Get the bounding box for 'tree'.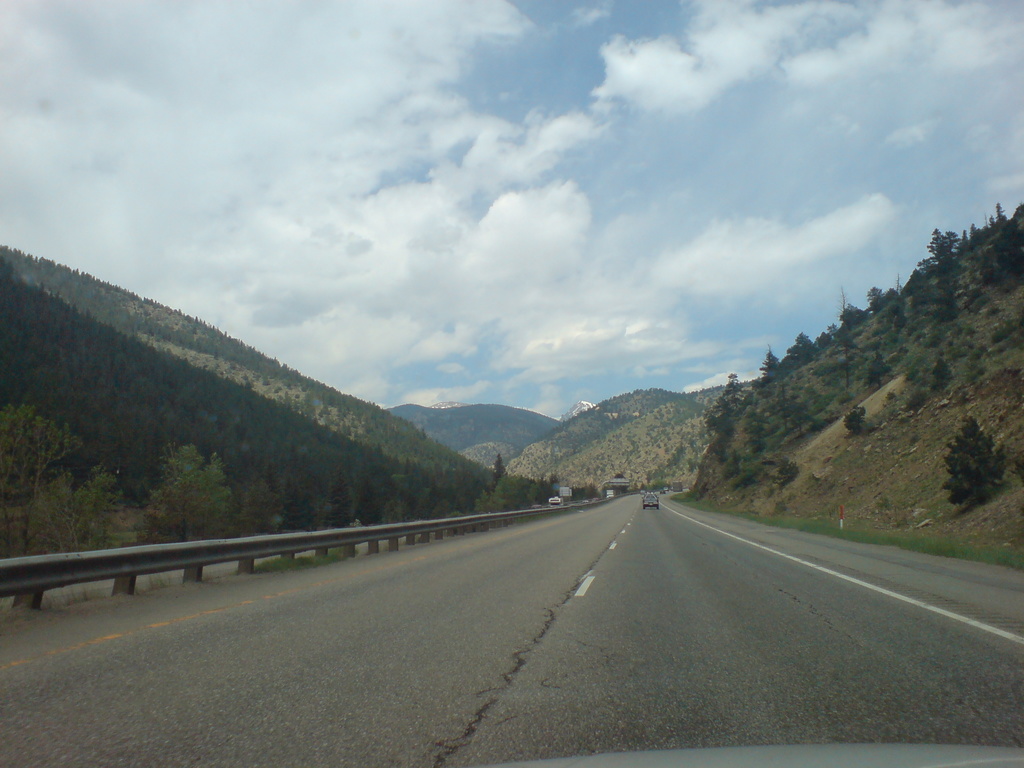
left=934, top=276, right=959, bottom=326.
